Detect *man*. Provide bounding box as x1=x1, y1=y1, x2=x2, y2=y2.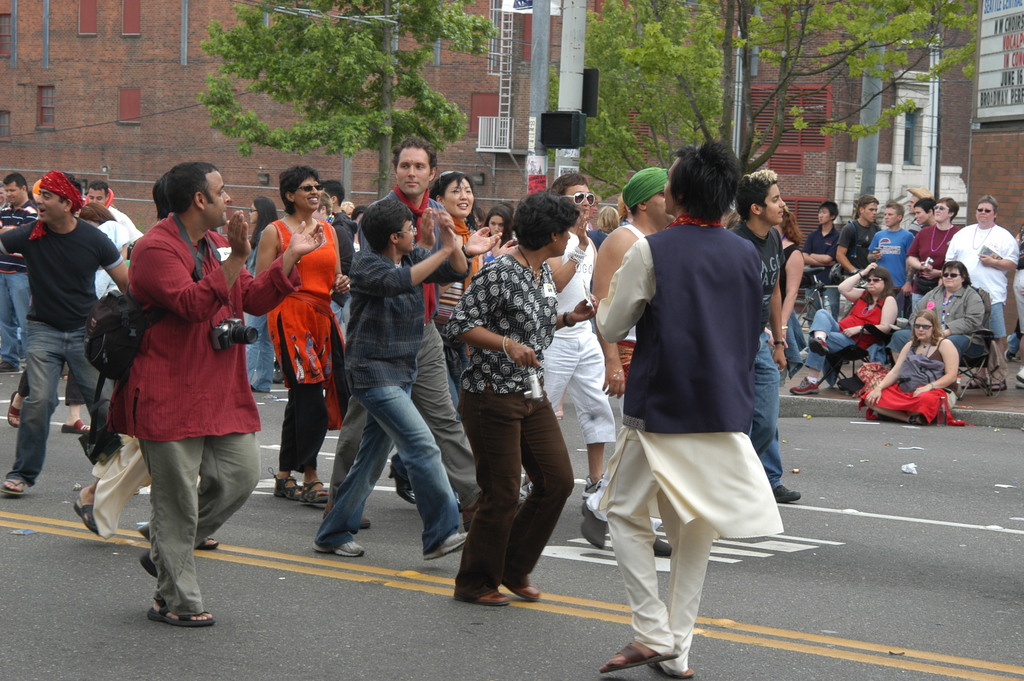
x1=596, y1=141, x2=803, y2=669.
